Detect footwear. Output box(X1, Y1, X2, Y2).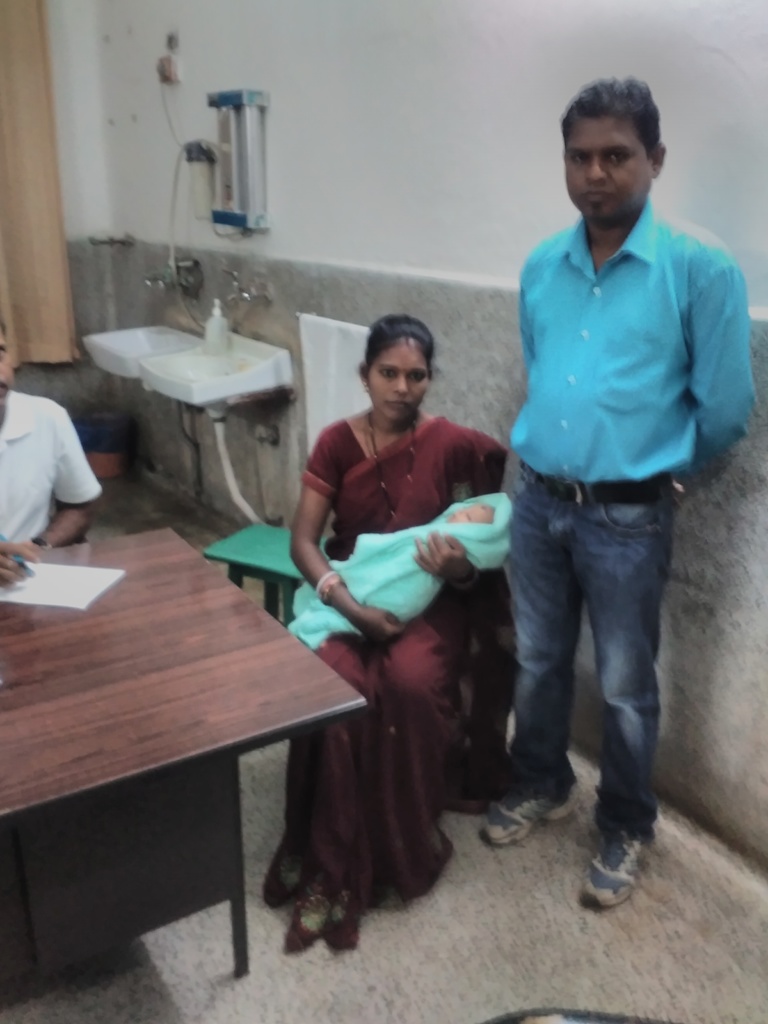
box(479, 791, 575, 845).
